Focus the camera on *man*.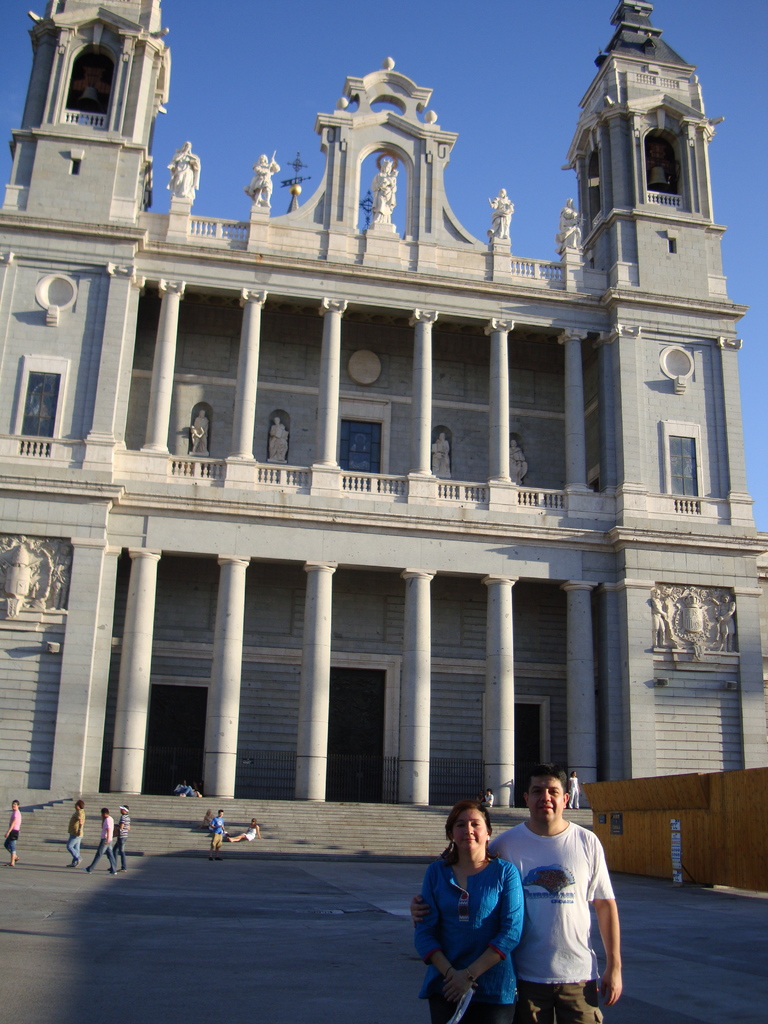
Focus region: pyautogui.locateOnScreen(208, 808, 227, 856).
